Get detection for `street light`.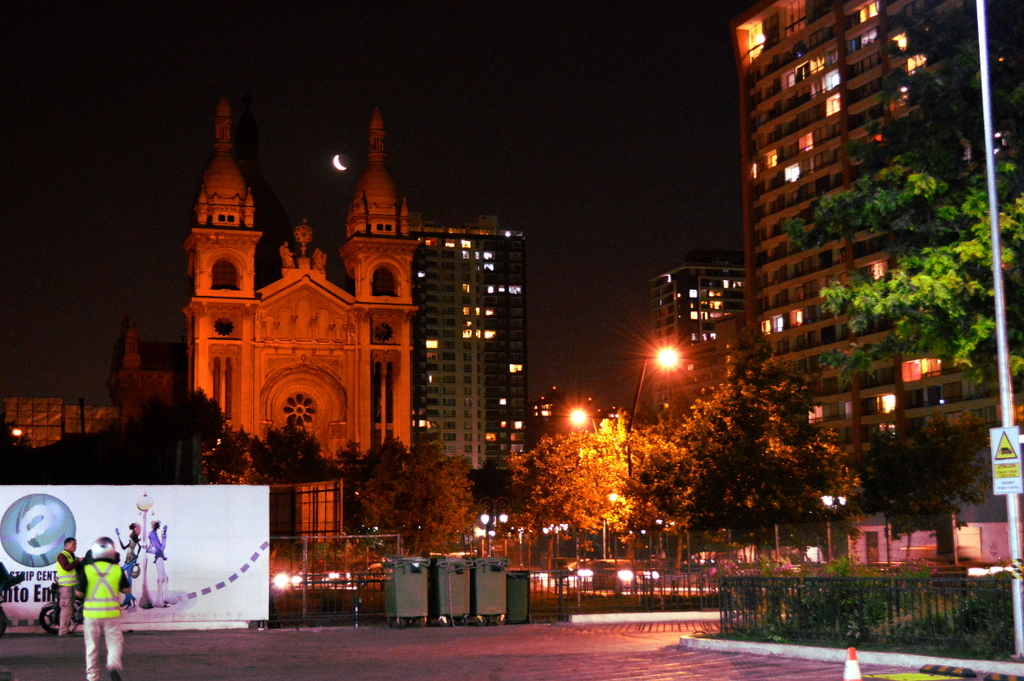
Detection: [813,486,848,507].
